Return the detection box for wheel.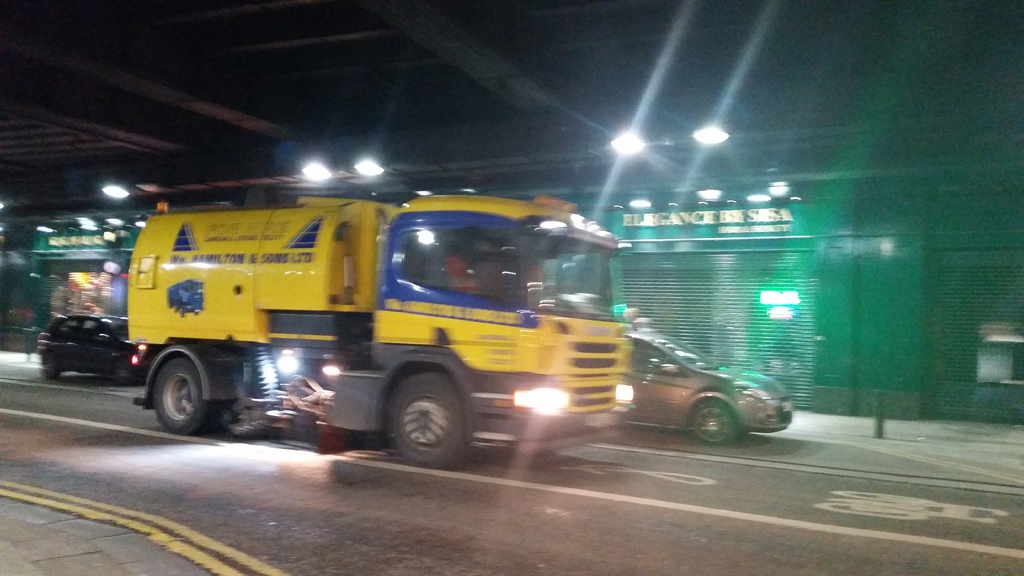
116,360,132,382.
